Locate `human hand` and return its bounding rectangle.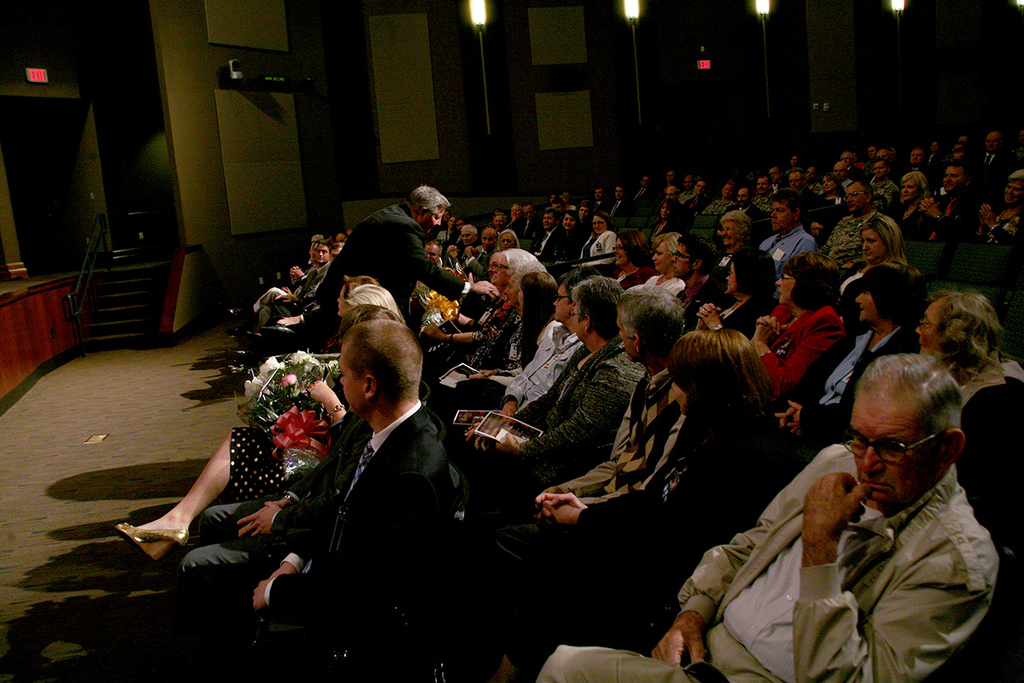
276 314 303 328.
